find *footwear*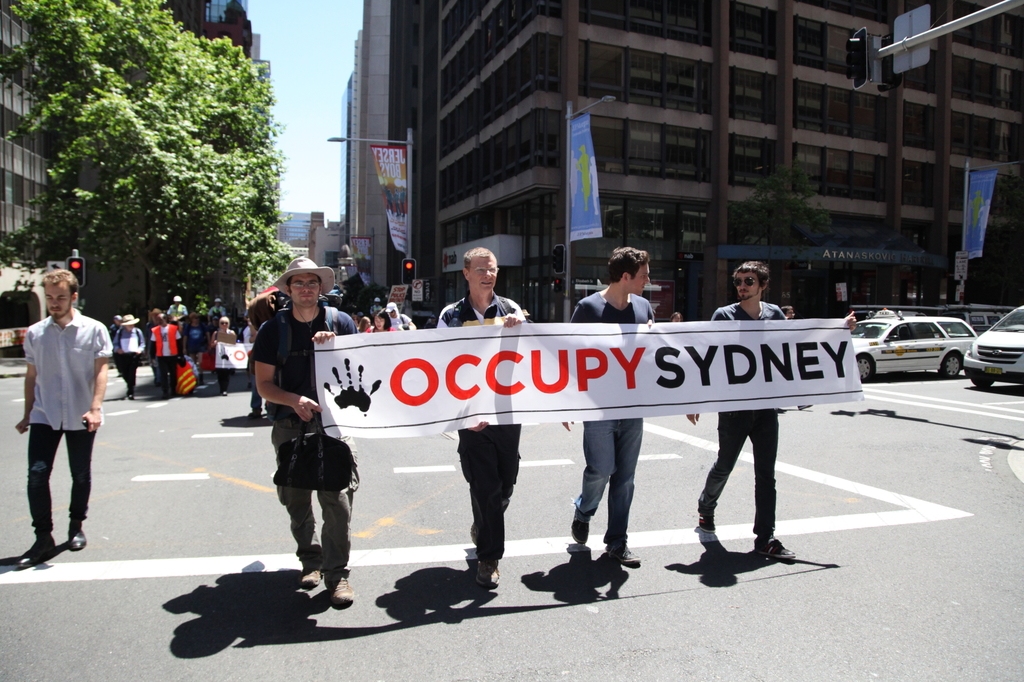
[604,541,643,562]
